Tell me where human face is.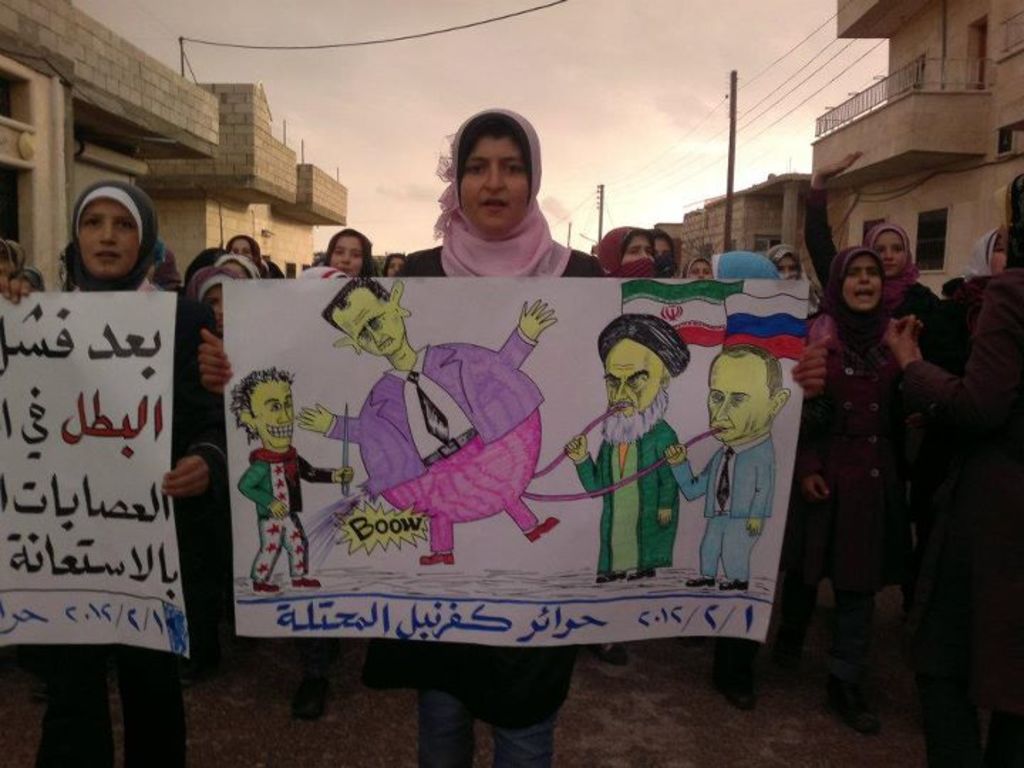
human face is at BBox(250, 378, 289, 444).
